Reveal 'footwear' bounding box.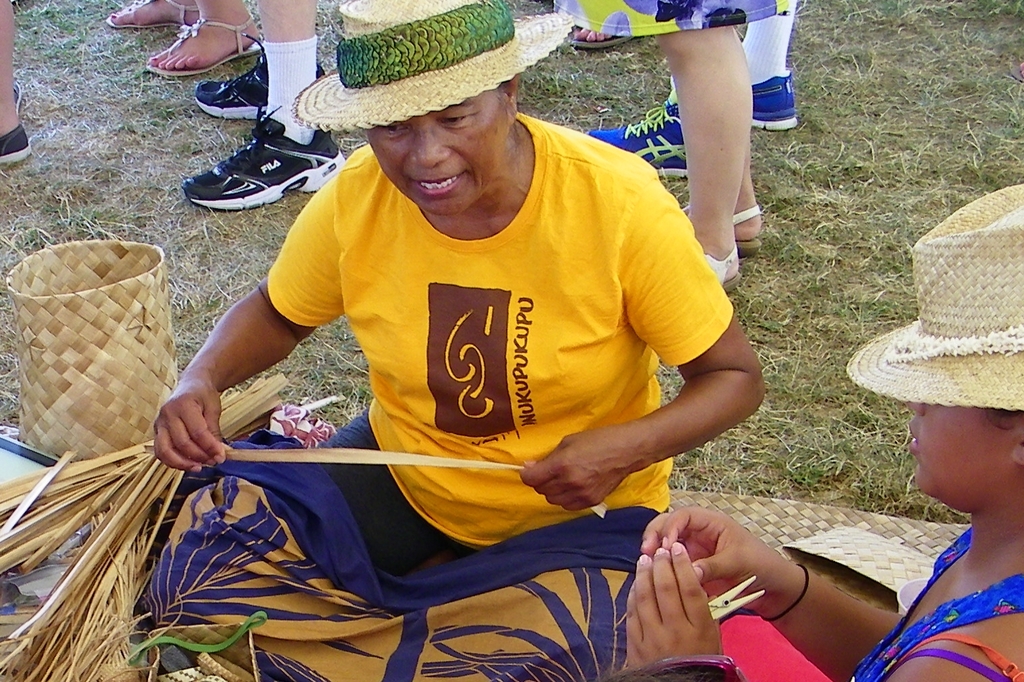
Revealed: [x1=682, y1=191, x2=764, y2=257].
